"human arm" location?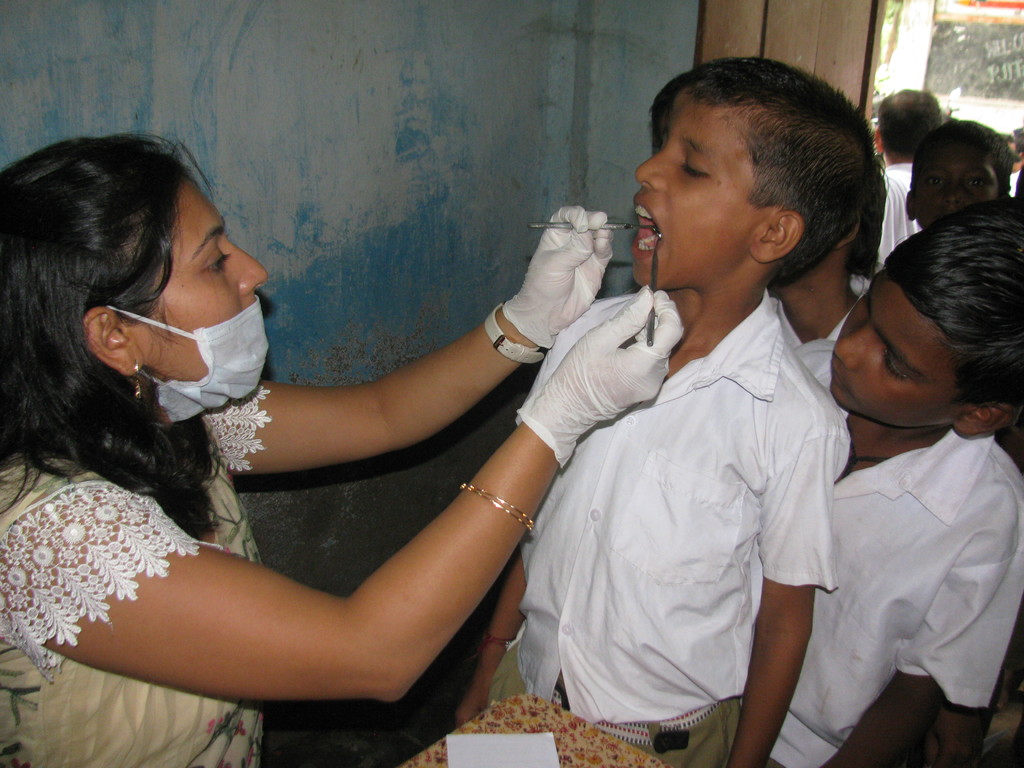
x1=0, y1=284, x2=683, y2=701
